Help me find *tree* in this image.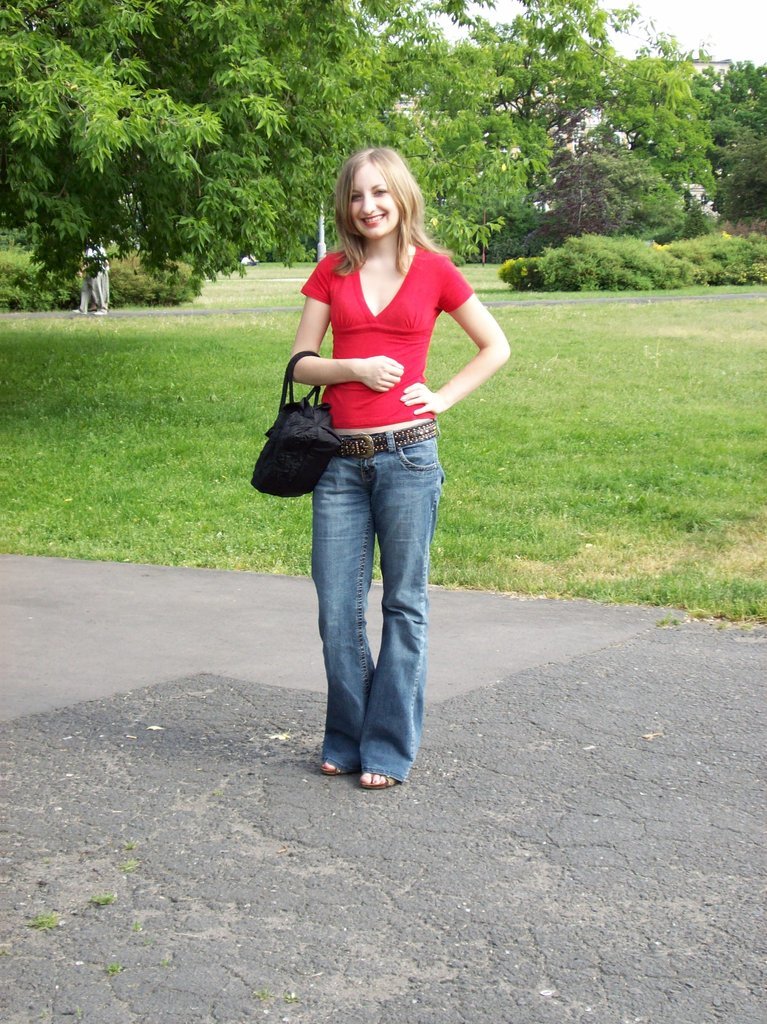
Found it: bbox=[403, 112, 532, 263].
